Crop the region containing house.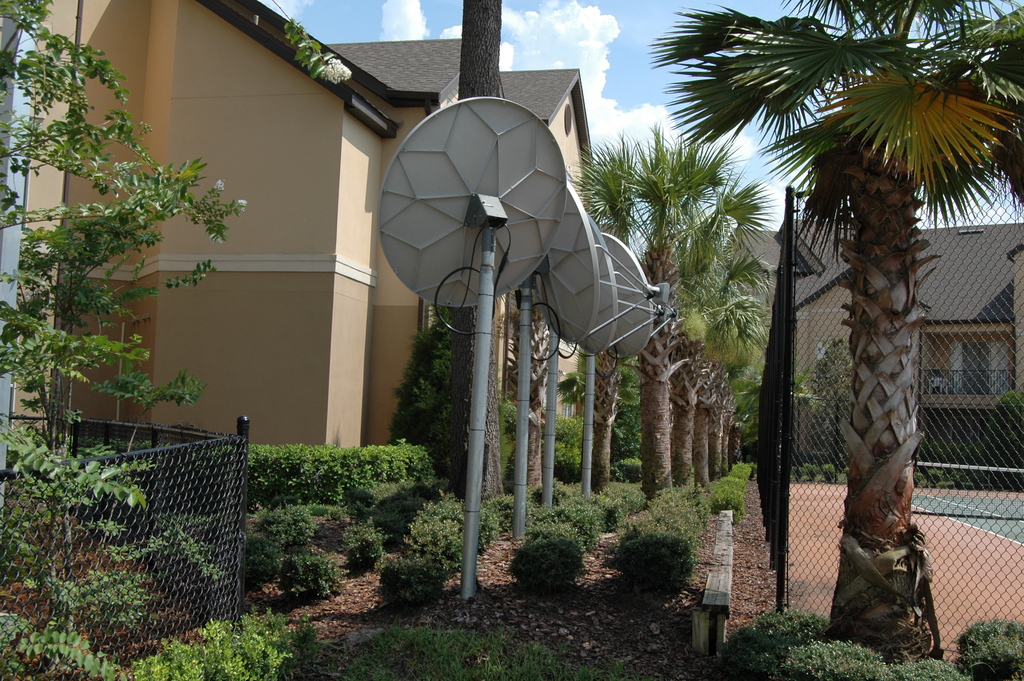
Crop region: 719/224/1023/492.
